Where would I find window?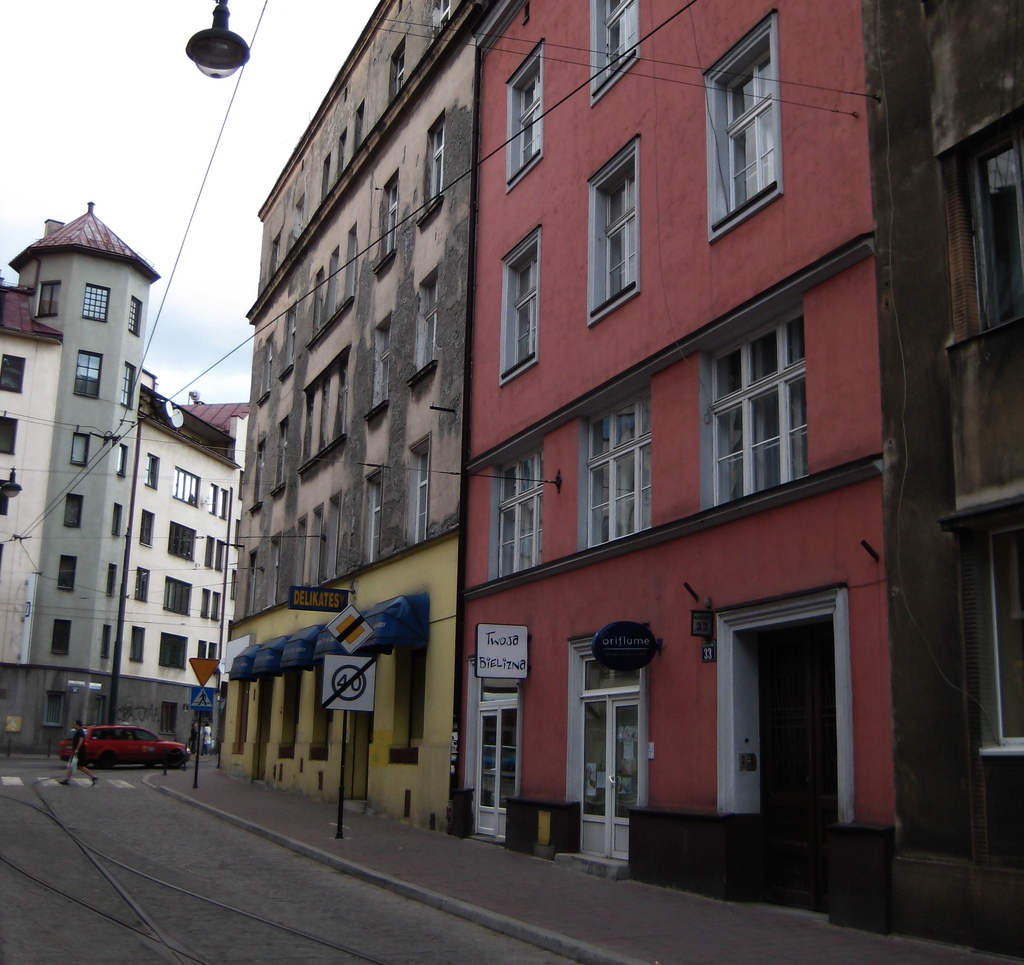
At bbox(134, 565, 150, 600).
